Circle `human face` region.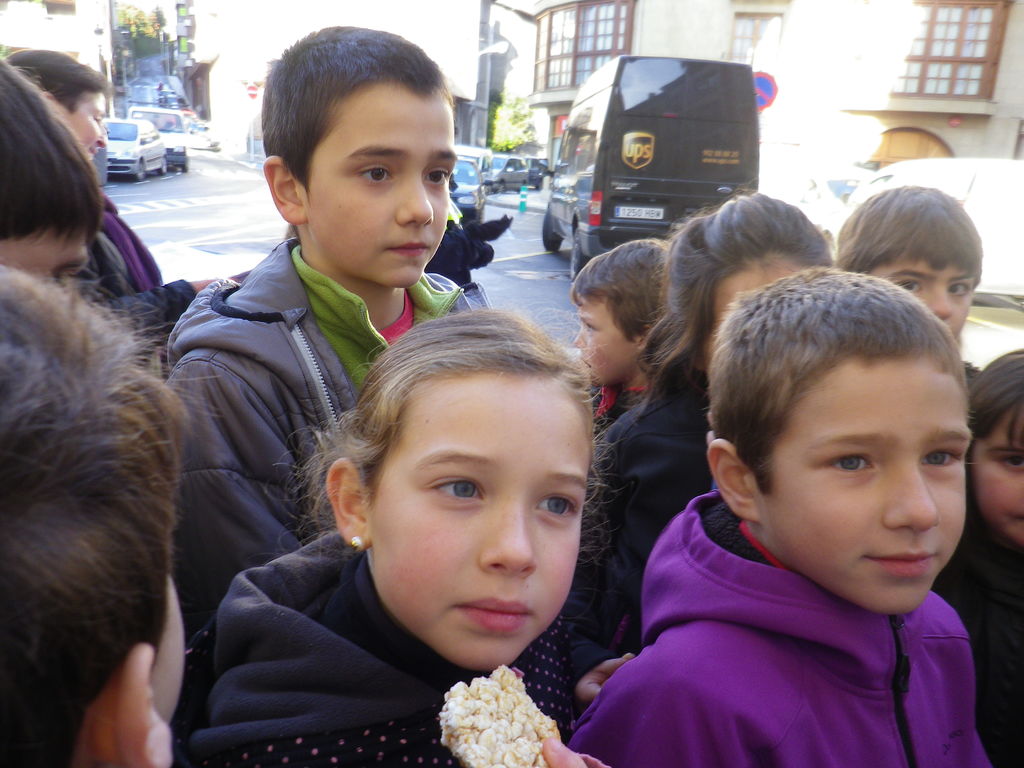
Region: {"x1": 298, "y1": 72, "x2": 451, "y2": 294}.
